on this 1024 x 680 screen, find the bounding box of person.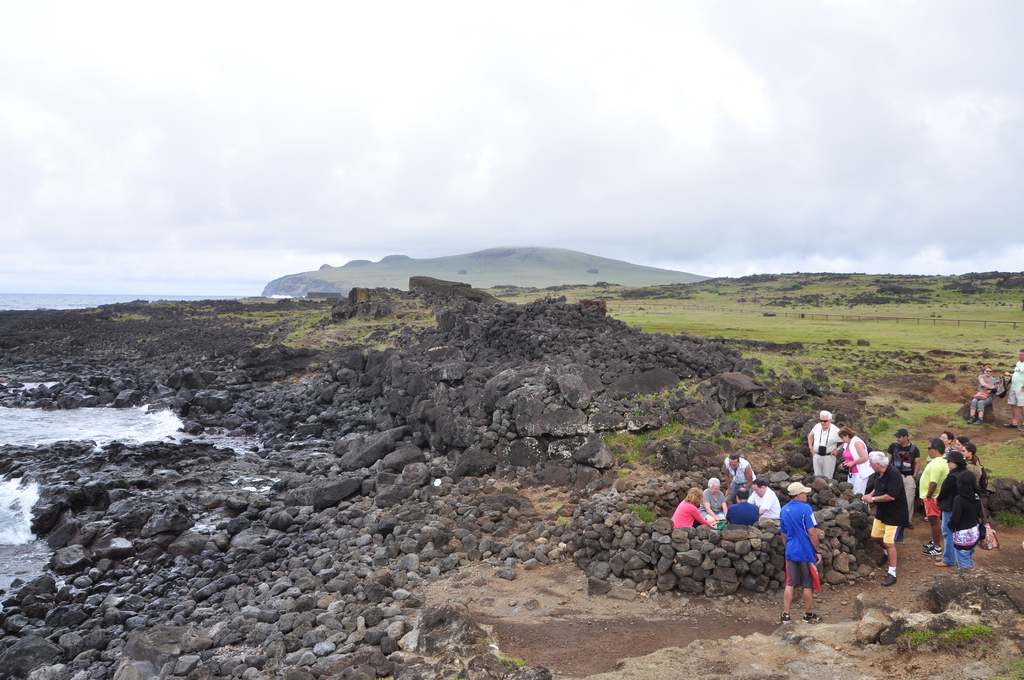
Bounding box: BBox(883, 429, 922, 501).
